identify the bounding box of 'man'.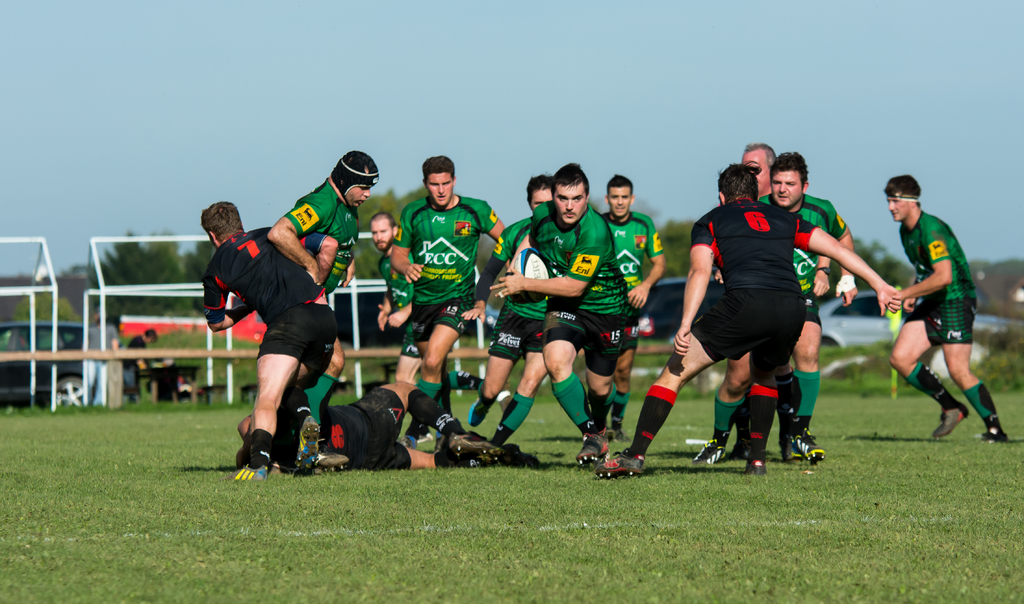
[x1=250, y1=141, x2=385, y2=489].
